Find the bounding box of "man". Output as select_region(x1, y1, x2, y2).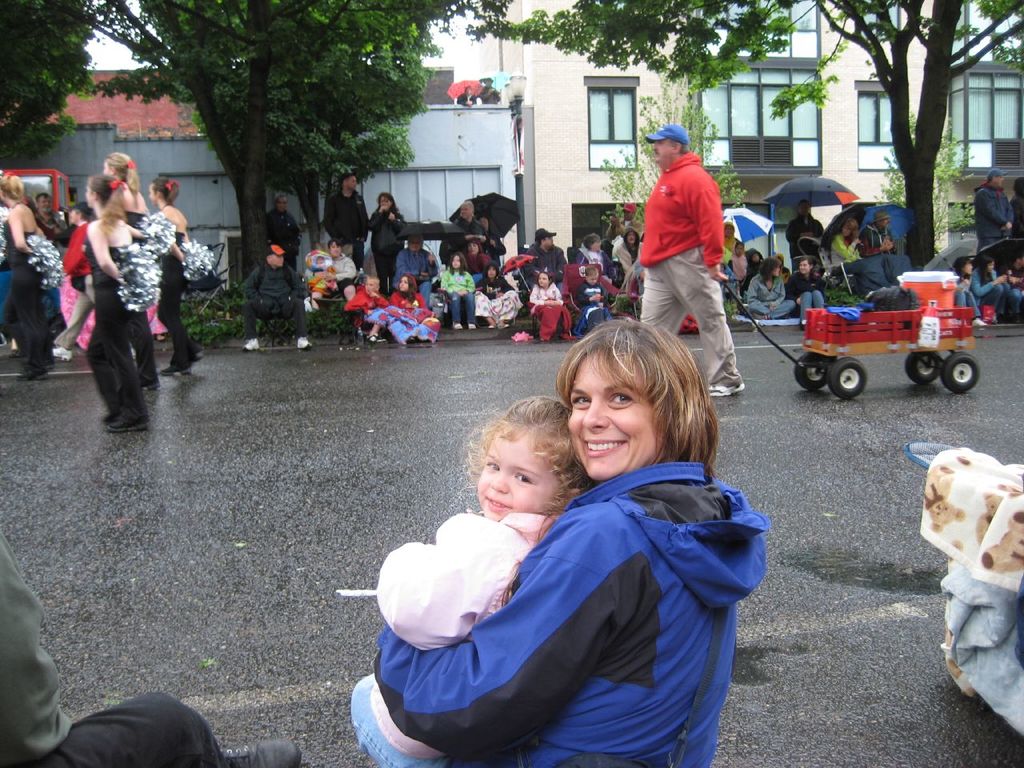
select_region(595, 201, 643, 257).
